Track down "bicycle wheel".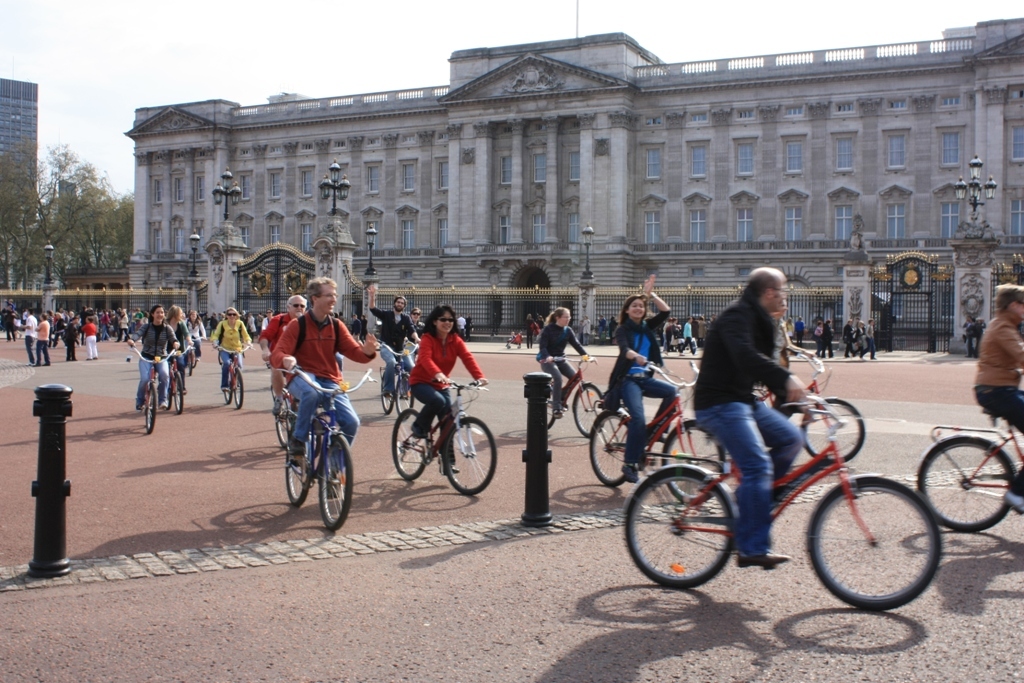
Tracked to (x1=394, y1=371, x2=412, y2=417).
